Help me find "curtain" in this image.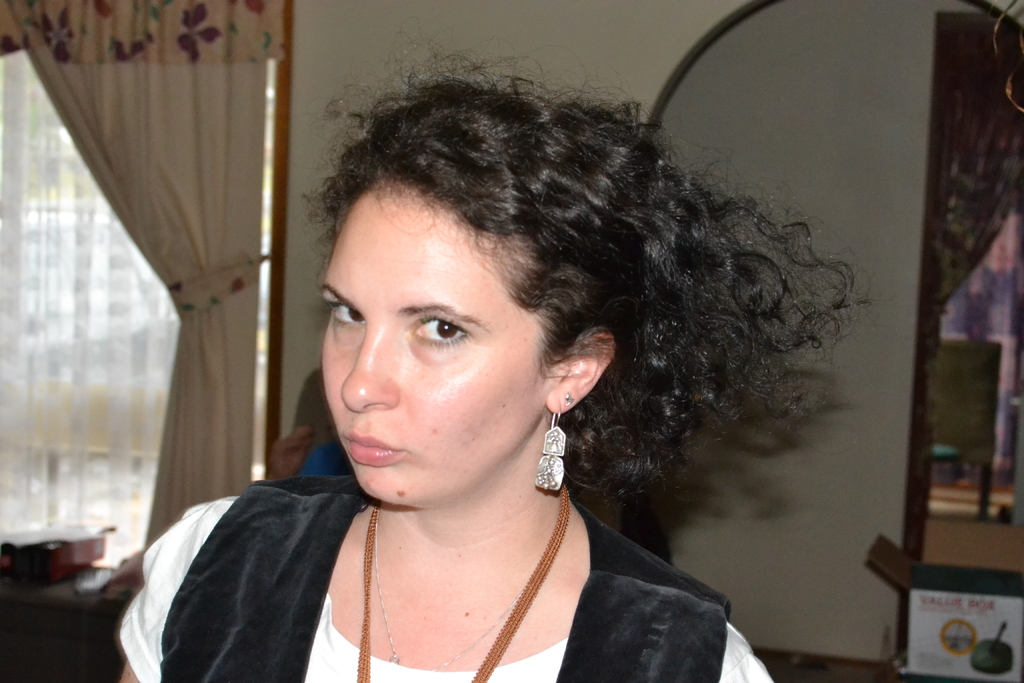
Found it: rect(14, 0, 306, 618).
